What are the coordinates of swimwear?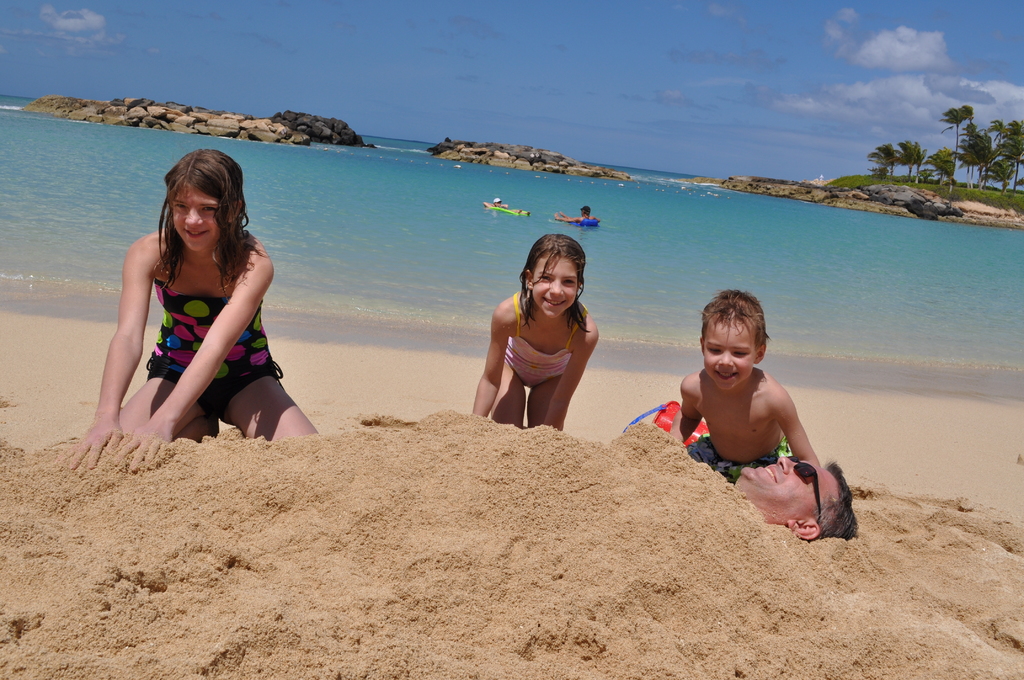
bbox=(692, 436, 783, 486).
